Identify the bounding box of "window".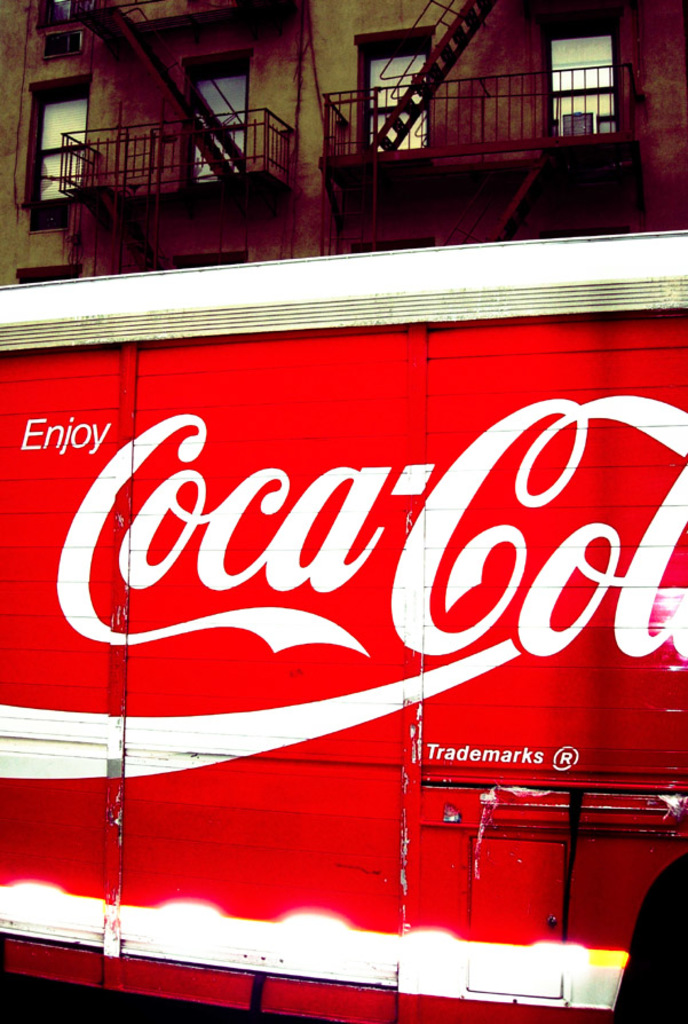
select_region(19, 74, 89, 206).
